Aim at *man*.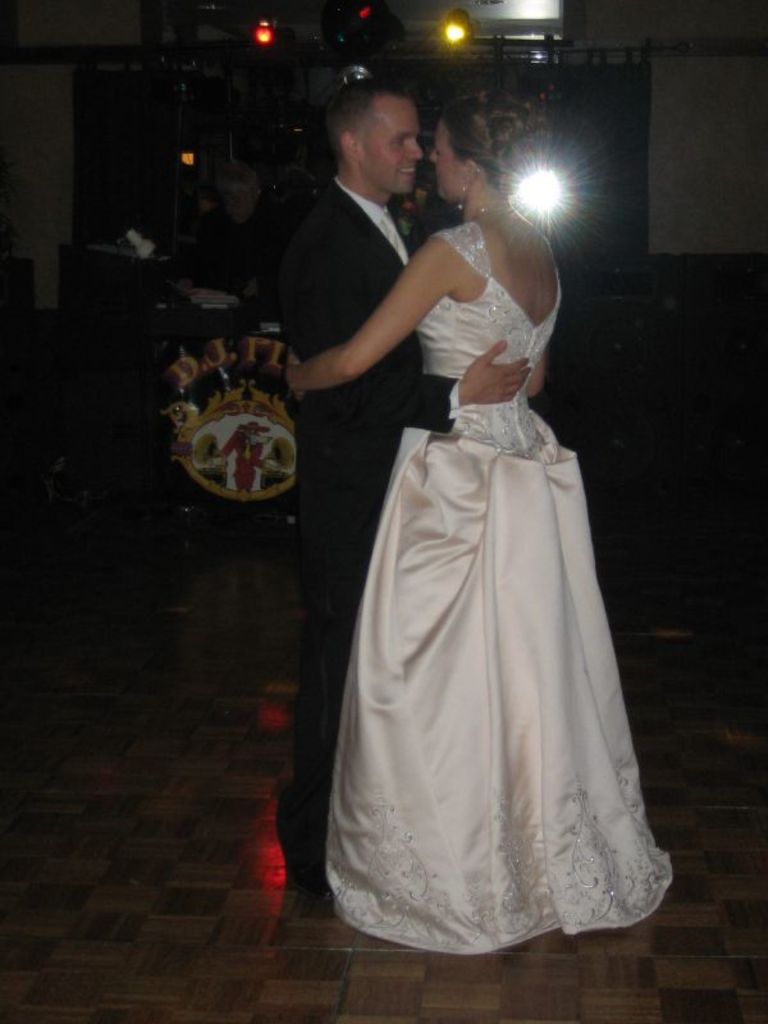
Aimed at 278:65:522:703.
